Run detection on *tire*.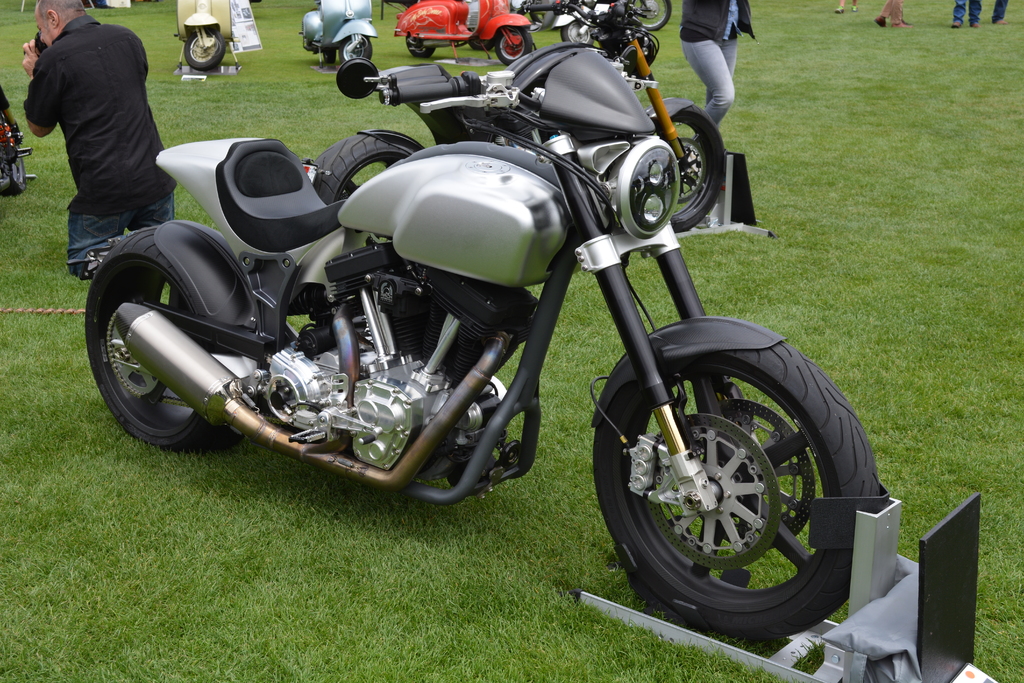
Result: {"left": 595, "top": 323, "right": 872, "bottom": 642}.
